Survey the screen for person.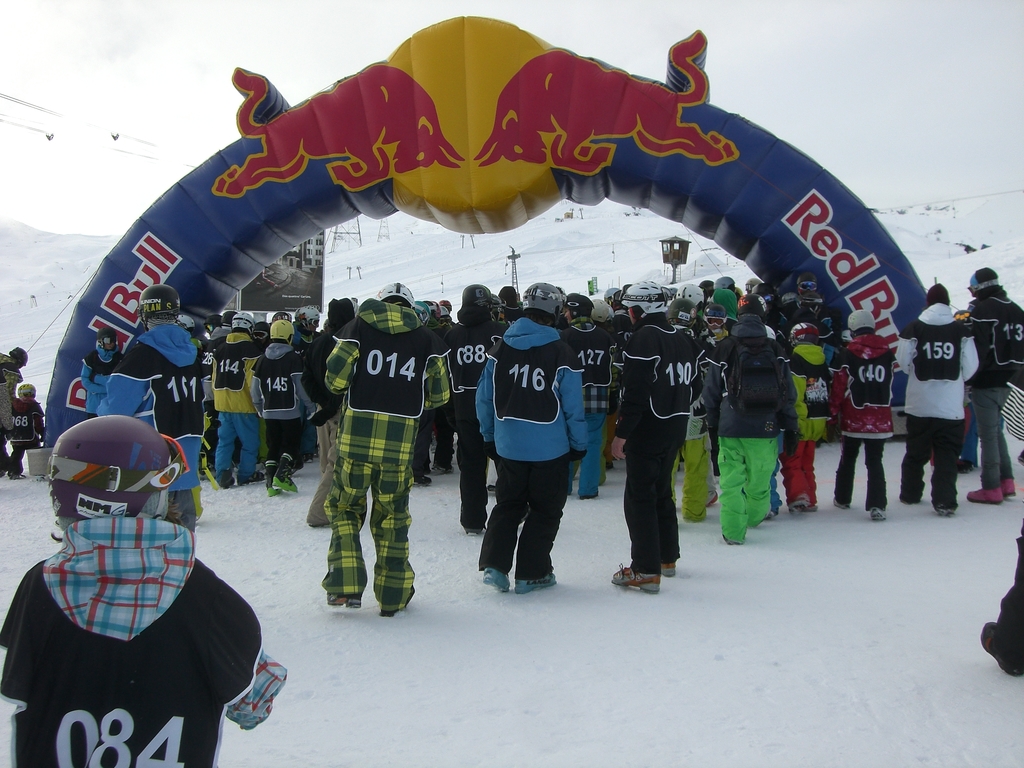
Survey found: box(324, 281, 454, 621).
